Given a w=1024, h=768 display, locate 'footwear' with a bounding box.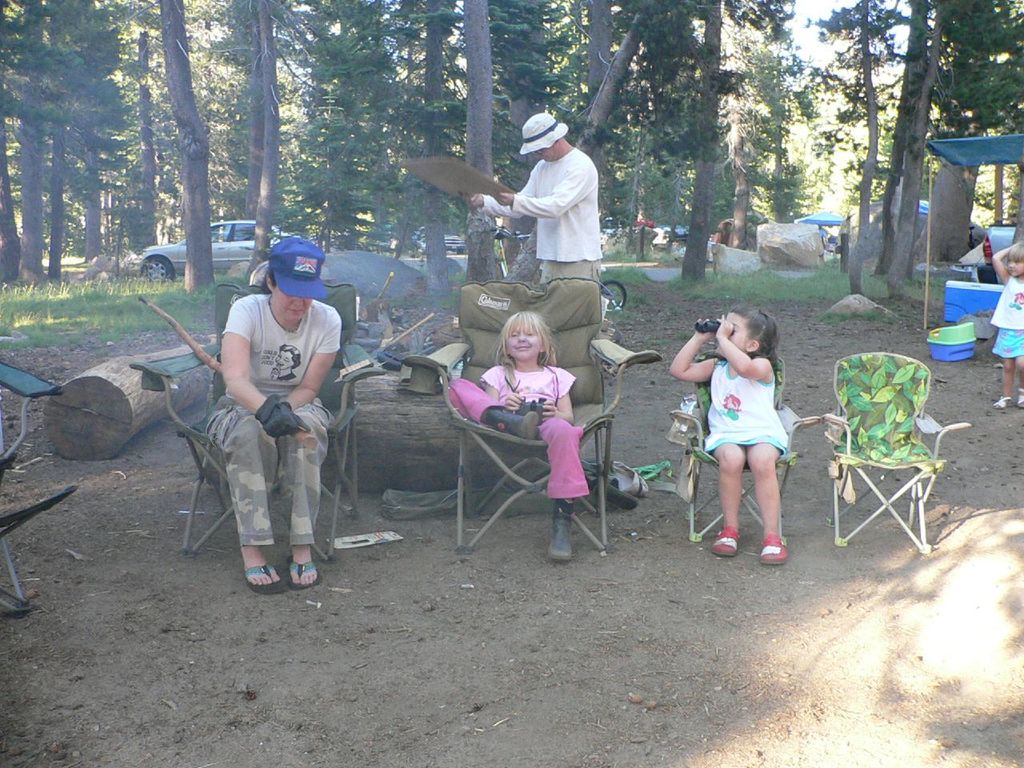
Located: pyautogui.locateOnScreen(548, 526, 574, 560).
